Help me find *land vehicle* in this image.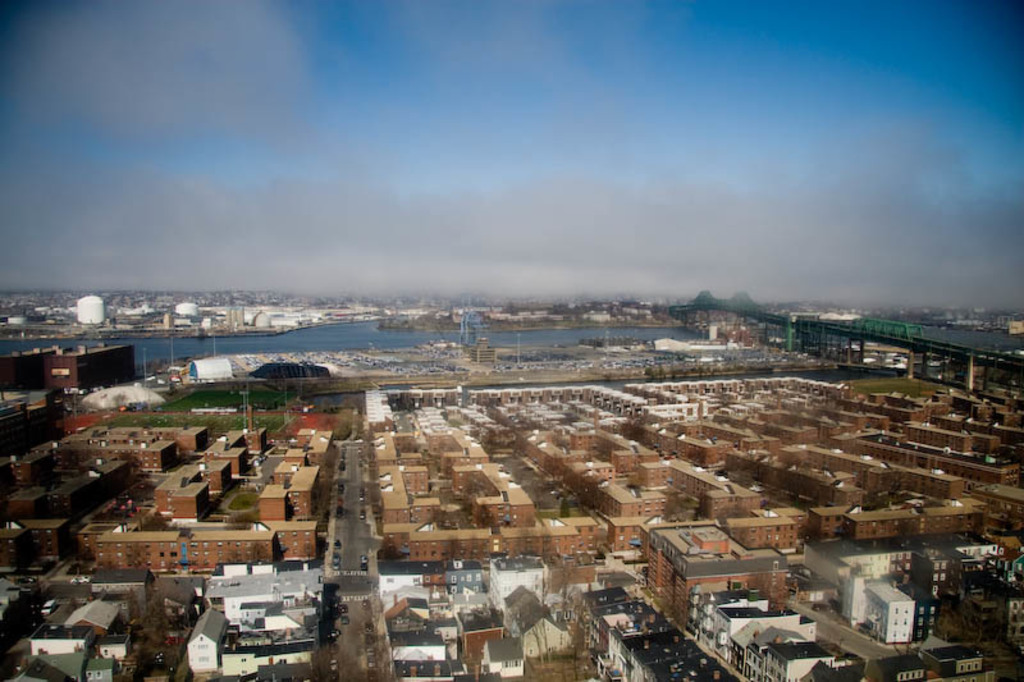
Found it: left=356, top=505, right=367, bottom=522.
